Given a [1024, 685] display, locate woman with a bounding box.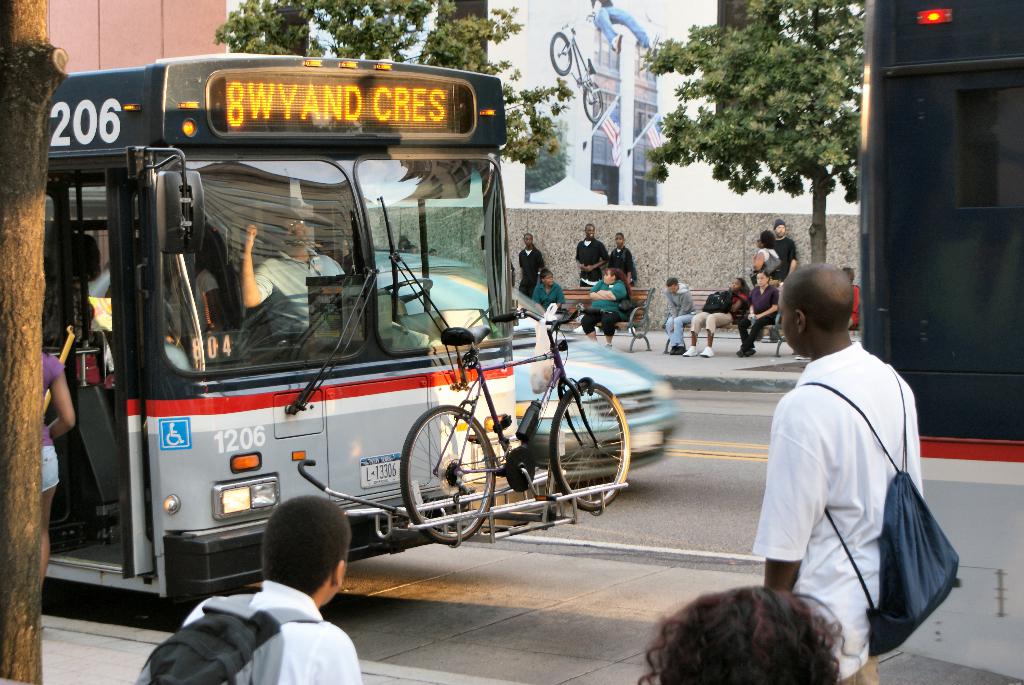
Located: {"left": 682, "top": 278, "right": 749, "bottom": 355}.
